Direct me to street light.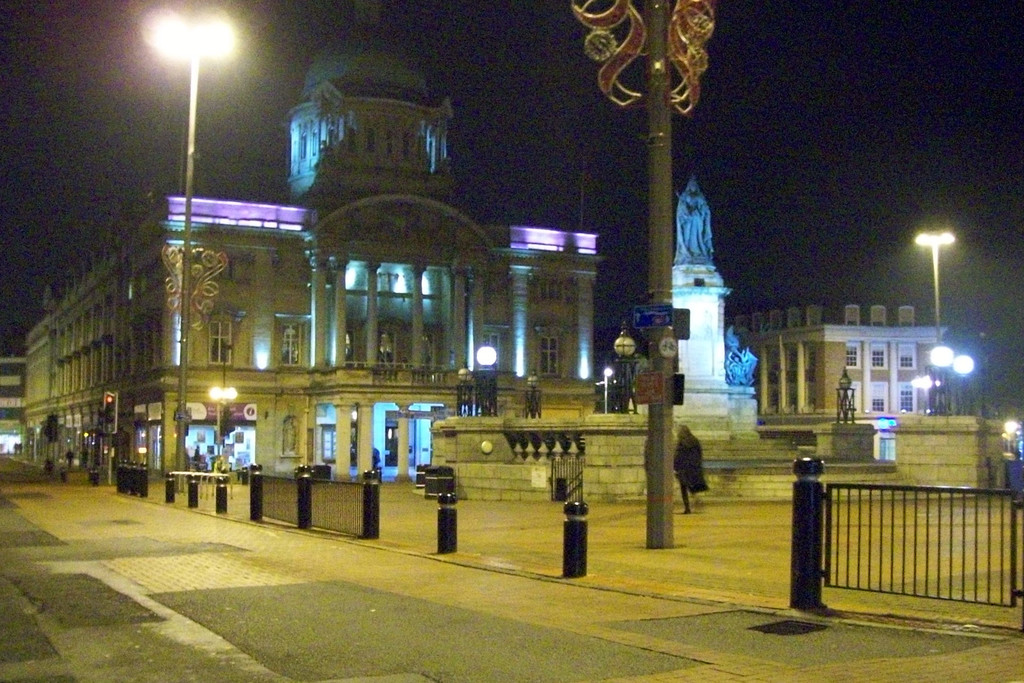
Direction: [x1=525, y1=373, x2=543, y2=416].
